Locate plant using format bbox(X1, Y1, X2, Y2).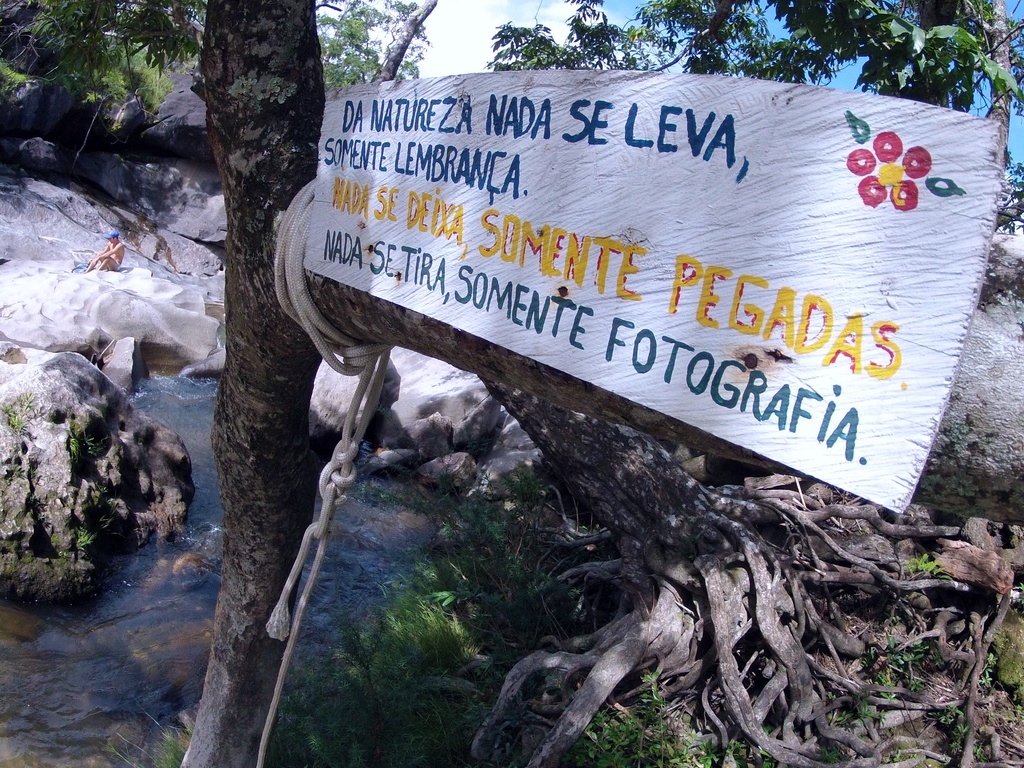
bbox(1, 388, 40, 435).
